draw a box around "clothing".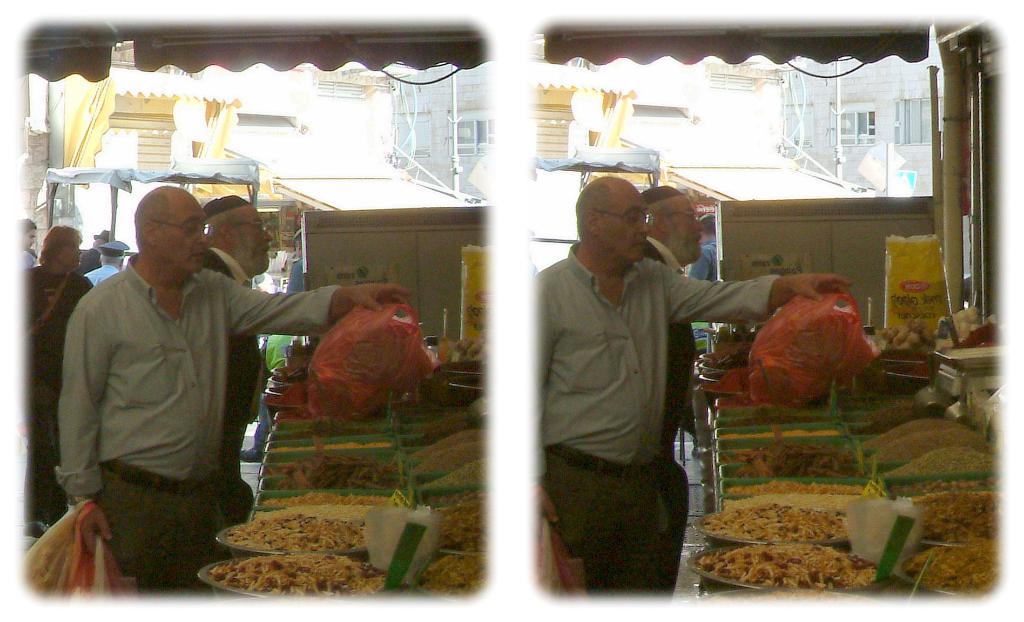
528, 237, 785, 600.
